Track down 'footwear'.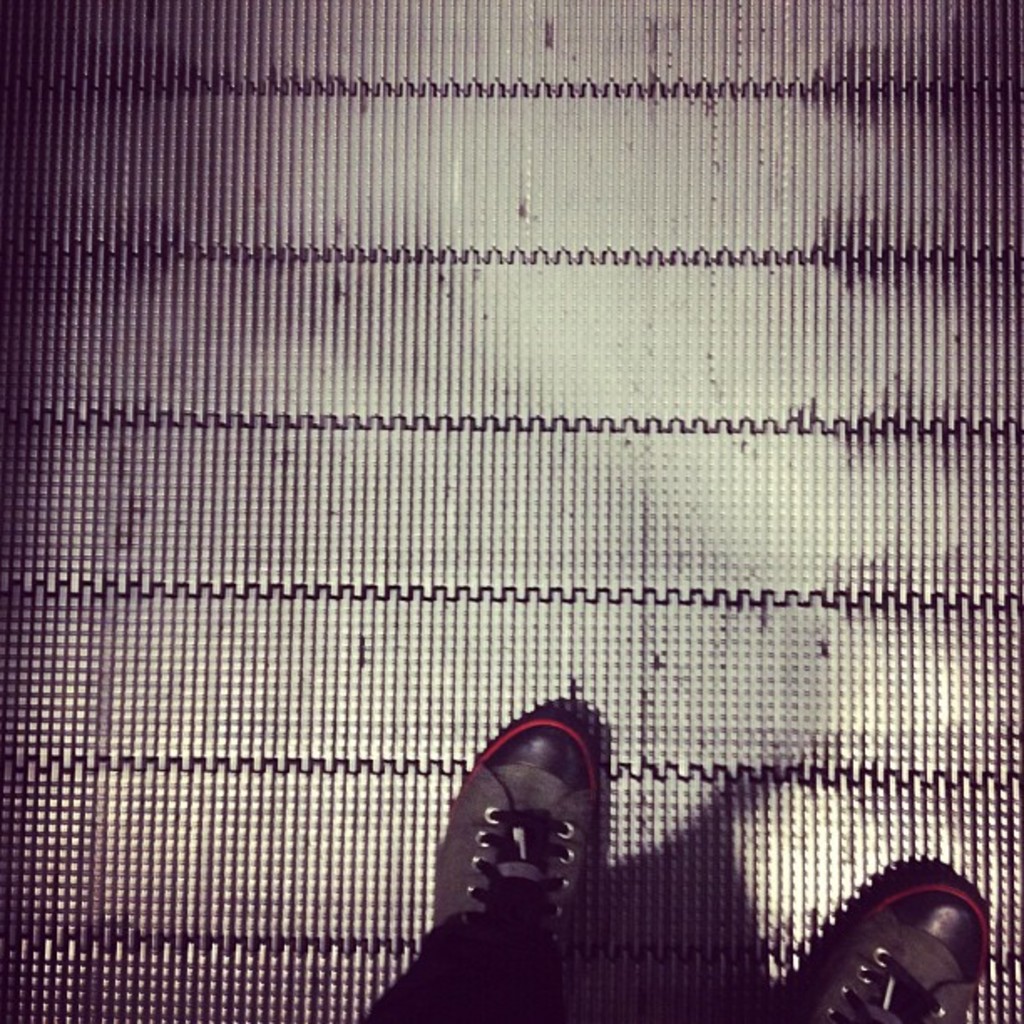
Tracked to rect(425, 719, 622, 984).
